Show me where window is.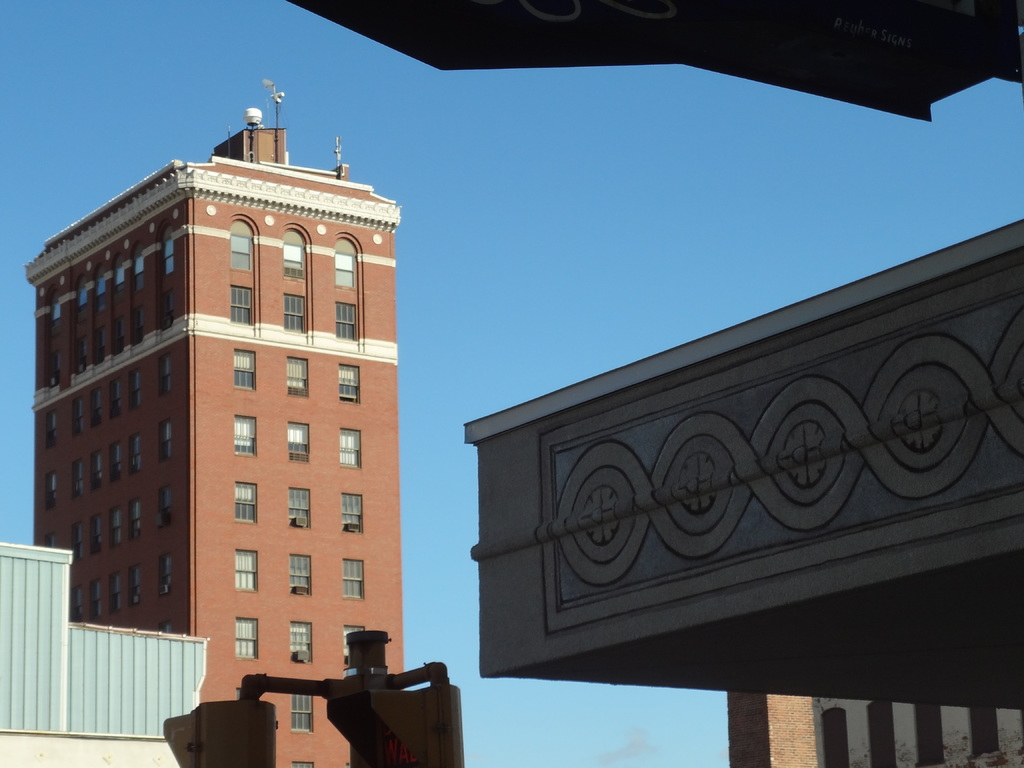
window is at <region>292, 760, 316, 767</region>.
